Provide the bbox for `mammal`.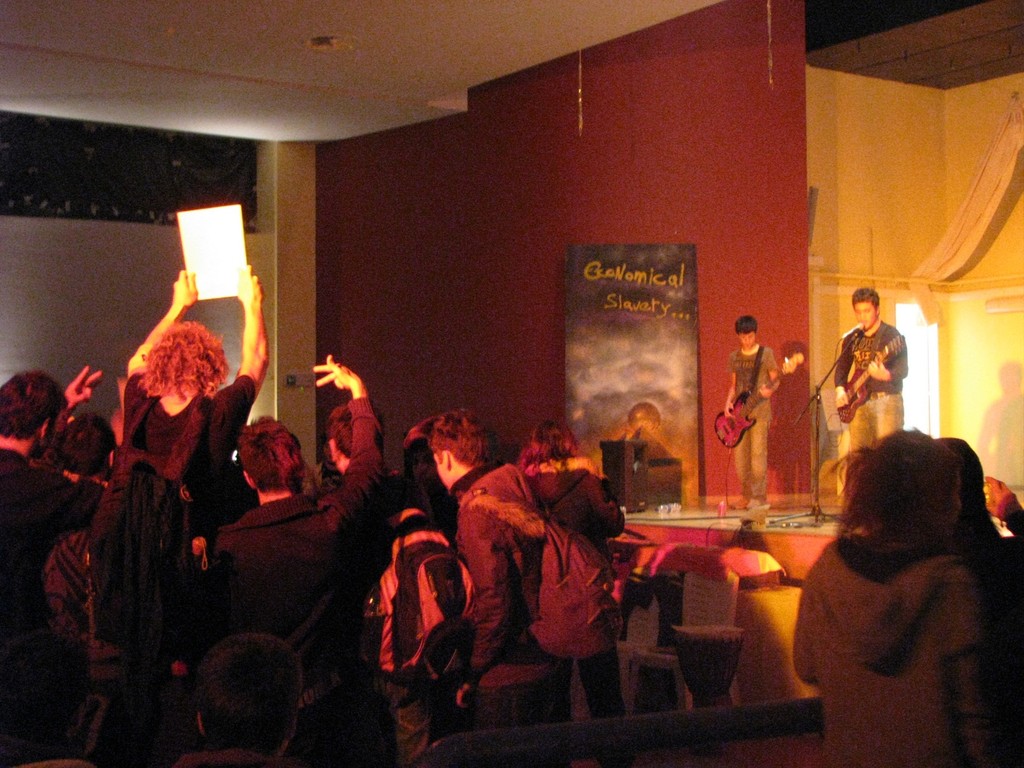
pyautogui.locateOnScreen(791, 420, 1023, 767).
